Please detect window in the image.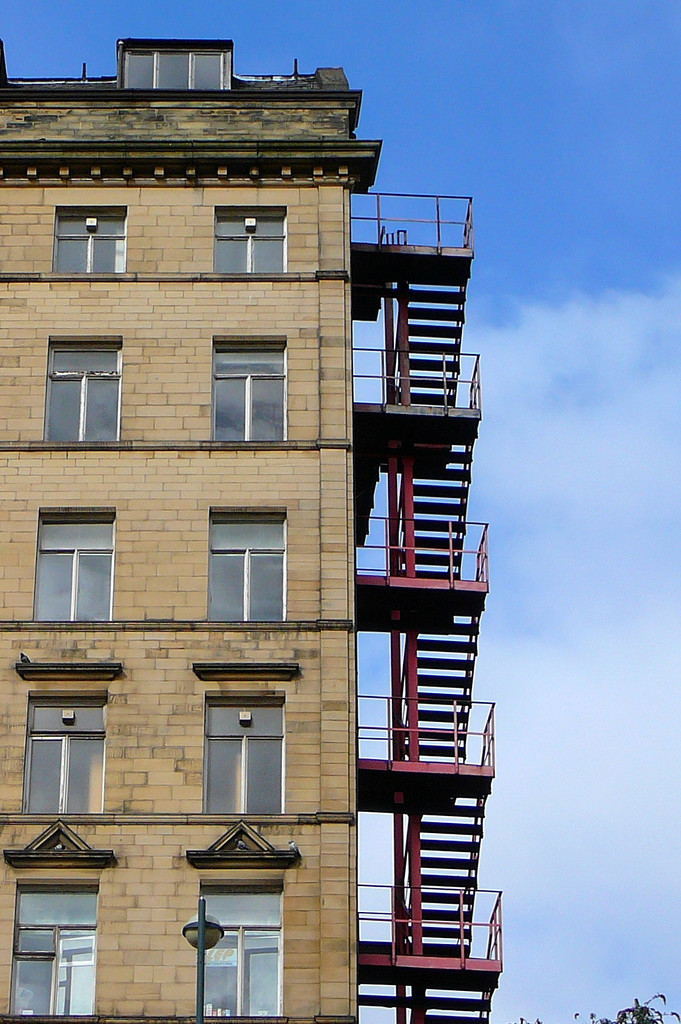
[189, 46, 226, 92].
